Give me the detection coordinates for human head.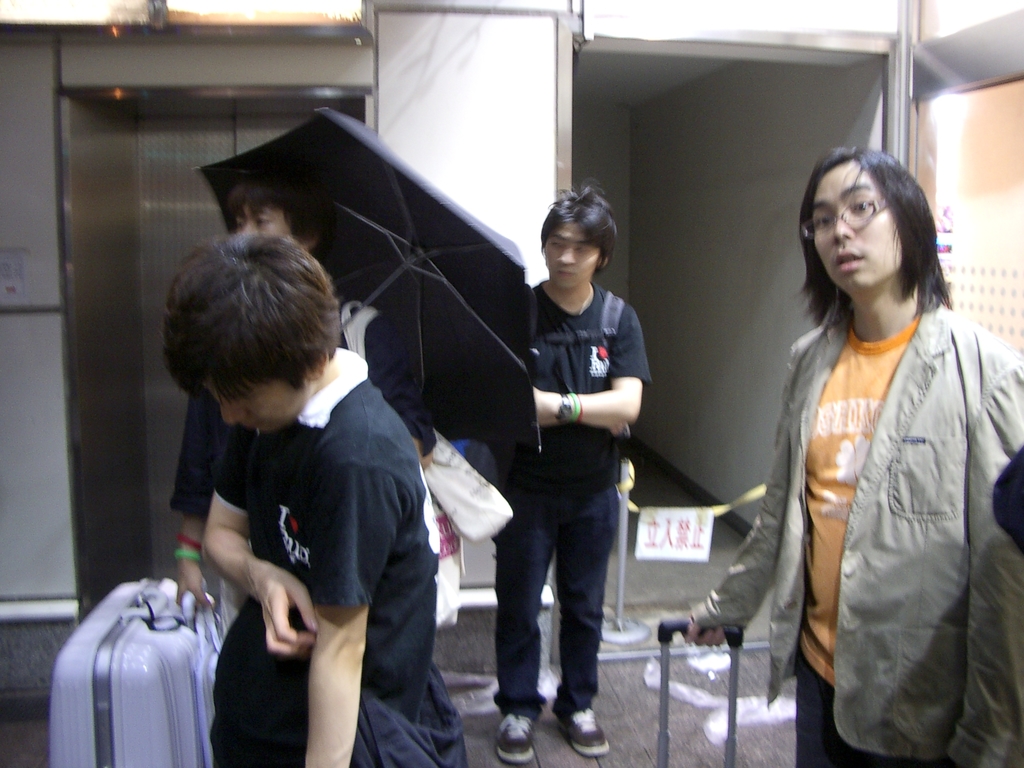
box(804, 145, 940, 292).
